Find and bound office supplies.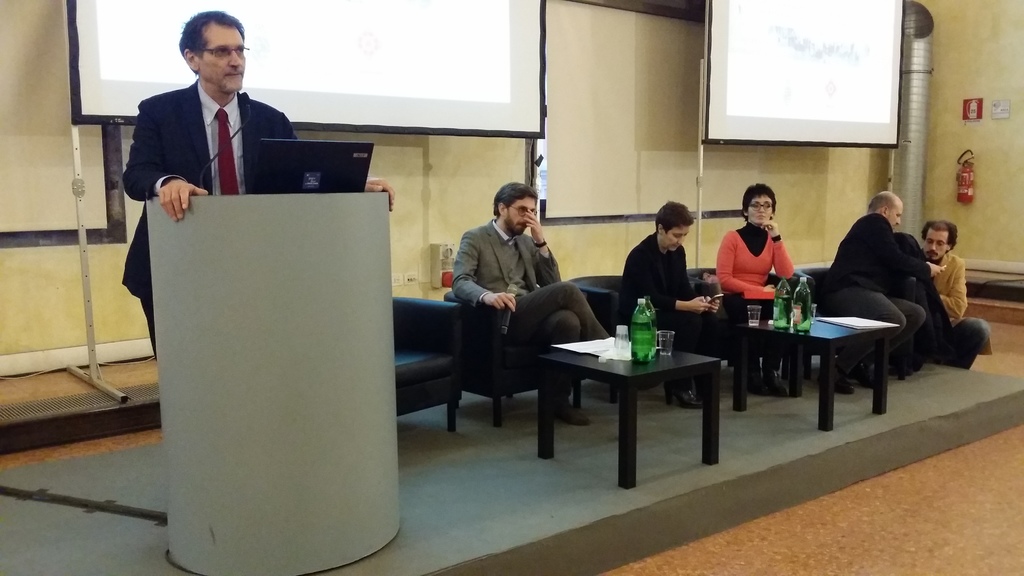
Bound: left=627, top=293, right=659, bottom=364.
